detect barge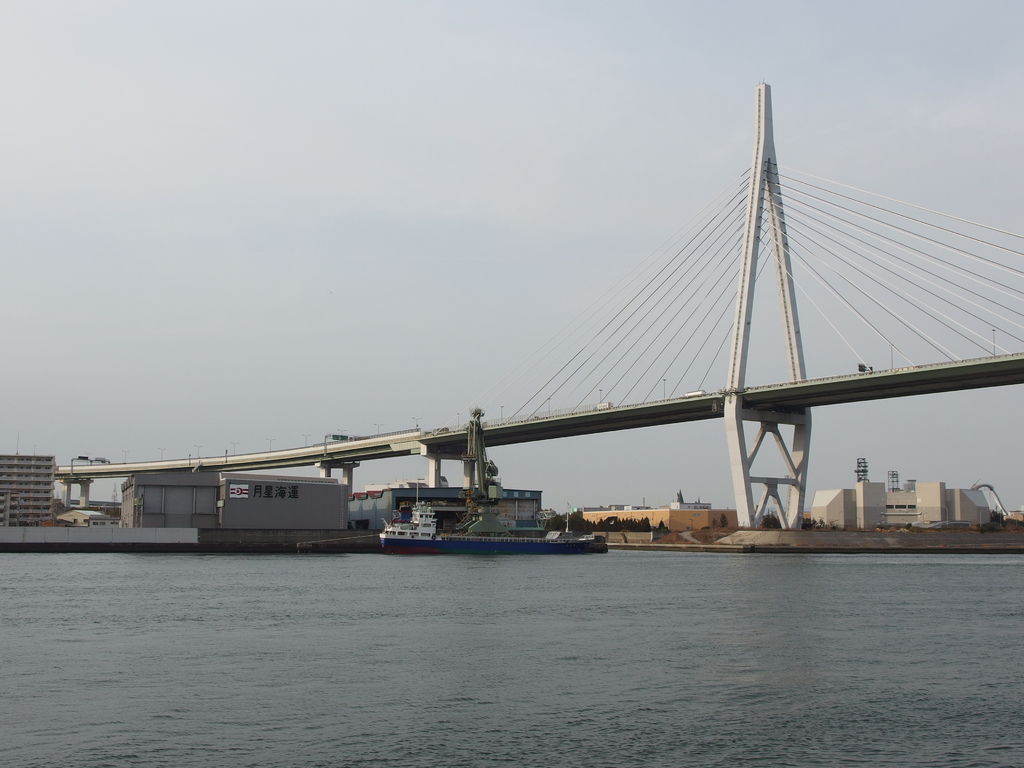
box(378, 408, 608, 558)
